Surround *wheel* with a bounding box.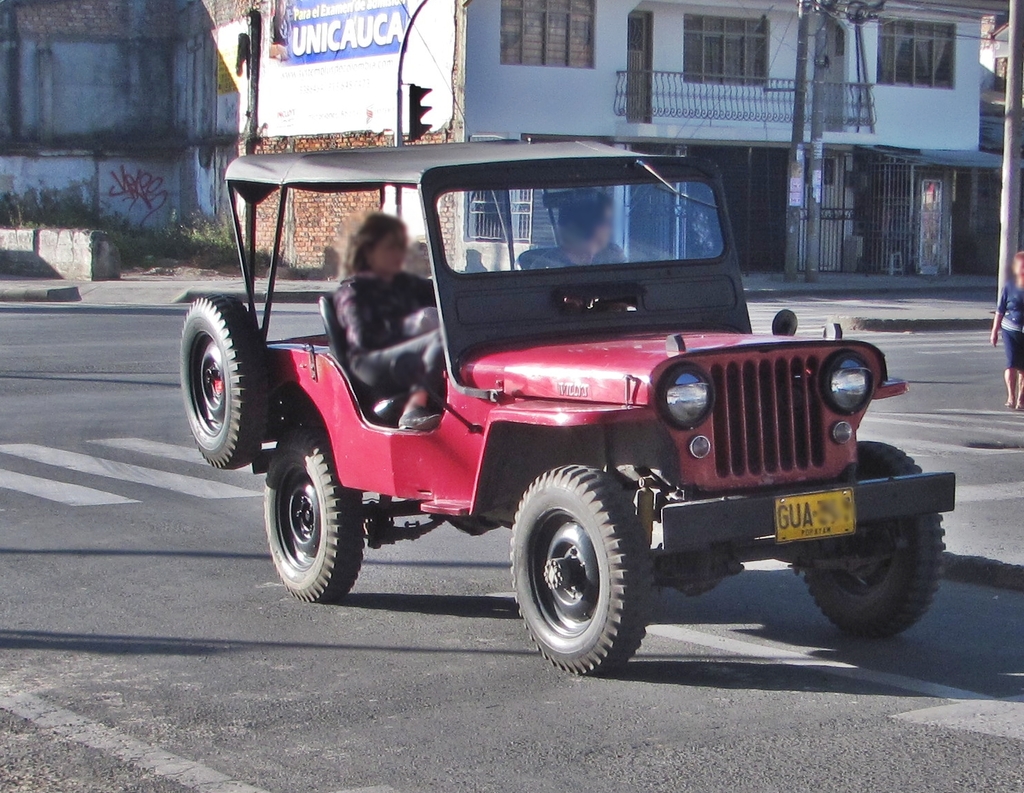
257:424:387:605.
